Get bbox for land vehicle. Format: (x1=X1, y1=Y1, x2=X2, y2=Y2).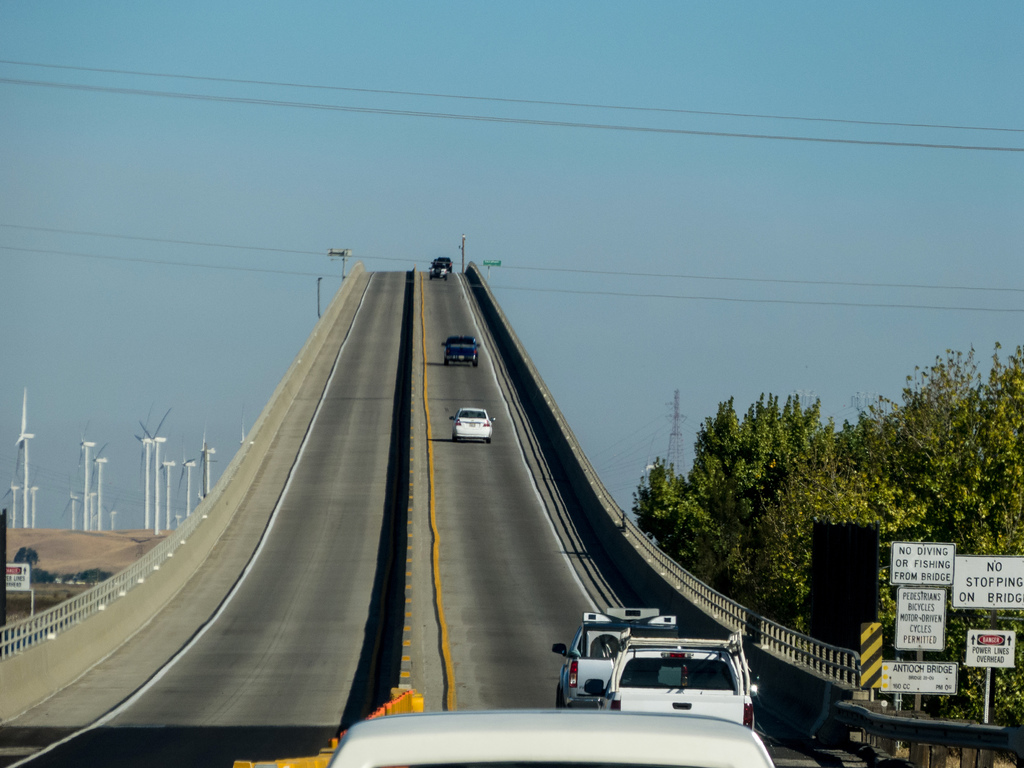
(x1=429, y1=255, x2=454, y2=275).
